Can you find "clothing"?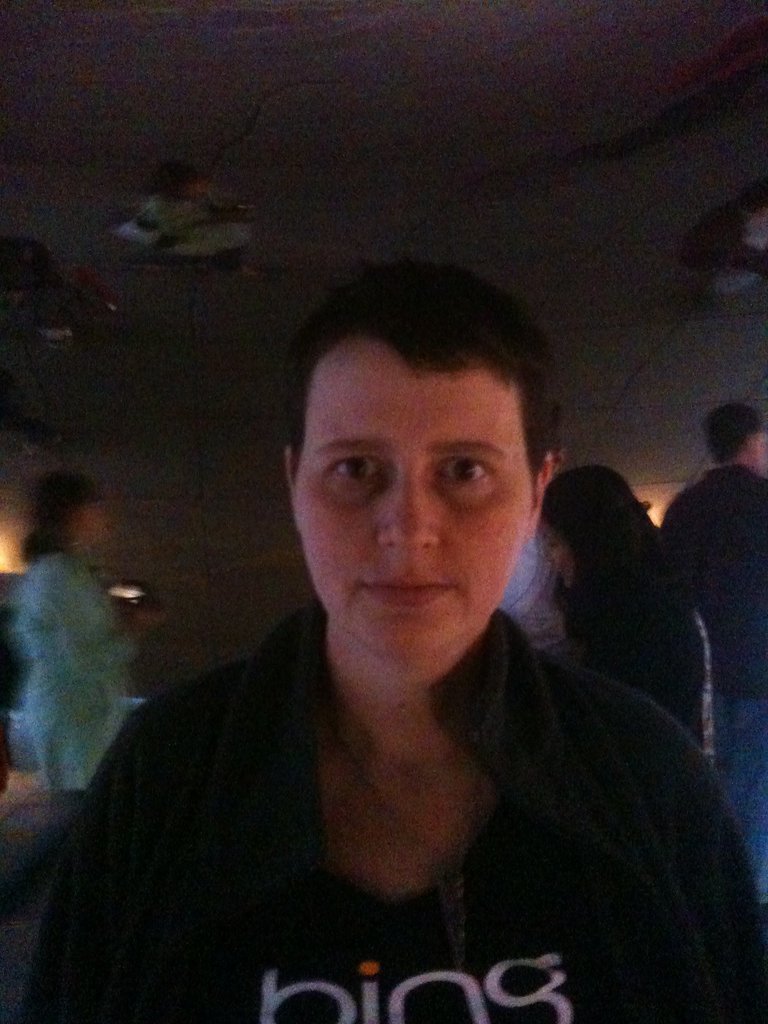
Yes, bounding box: [x1=658, y1=461, x2=767, y2=901].
